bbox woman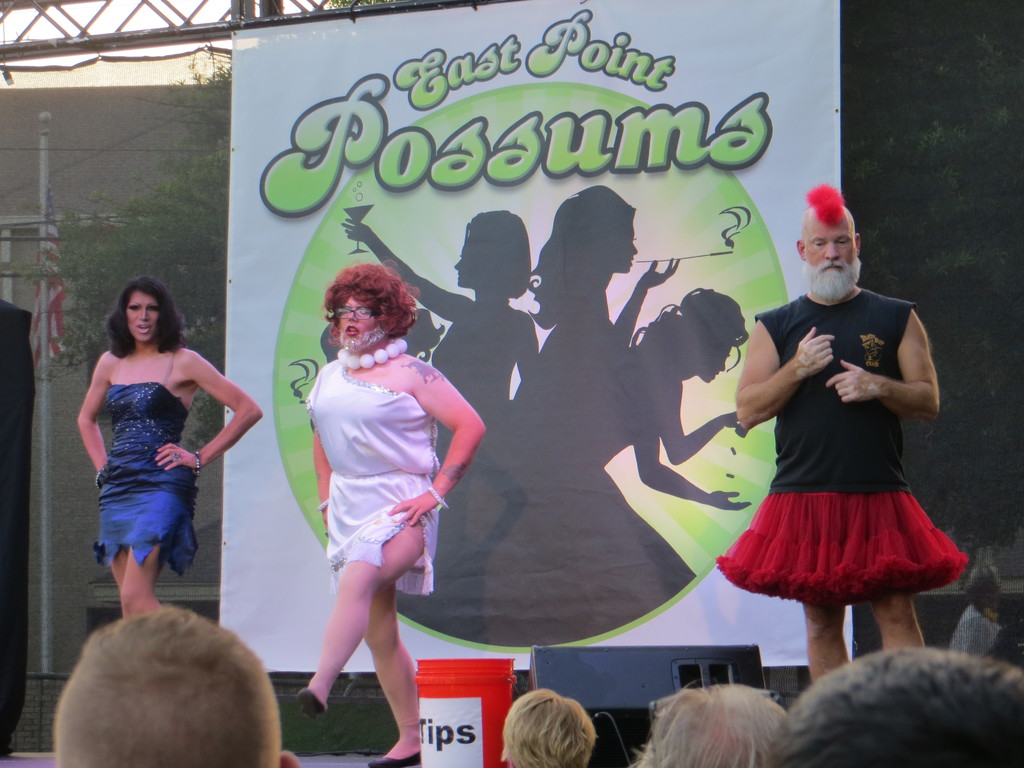
342/208/540/414
